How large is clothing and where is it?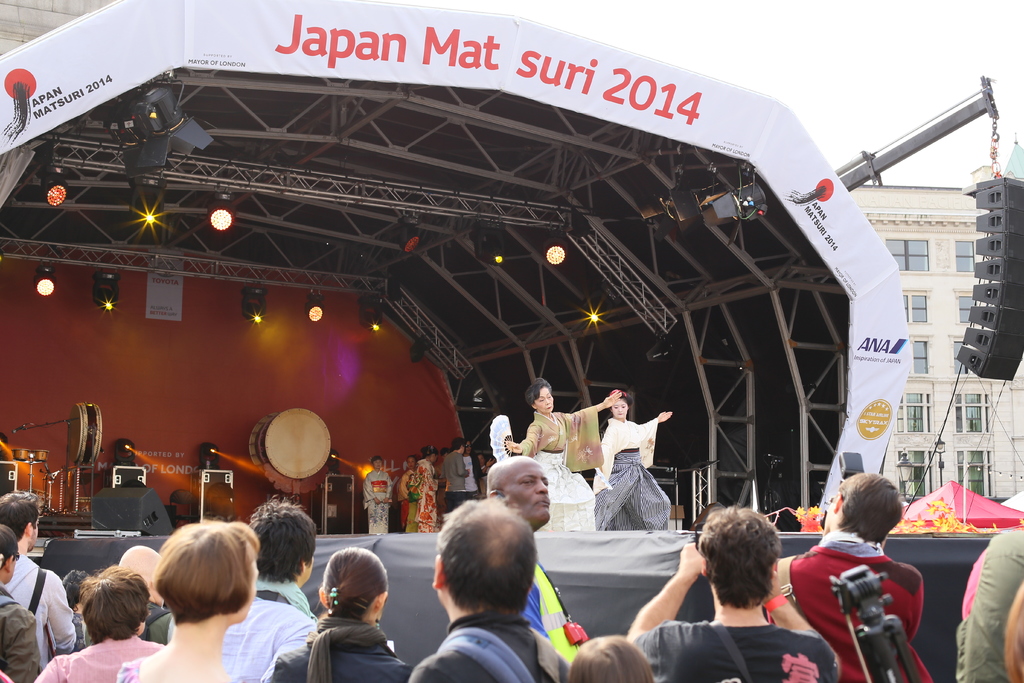
Bounding box: crop(636, 620, 837, 682).
